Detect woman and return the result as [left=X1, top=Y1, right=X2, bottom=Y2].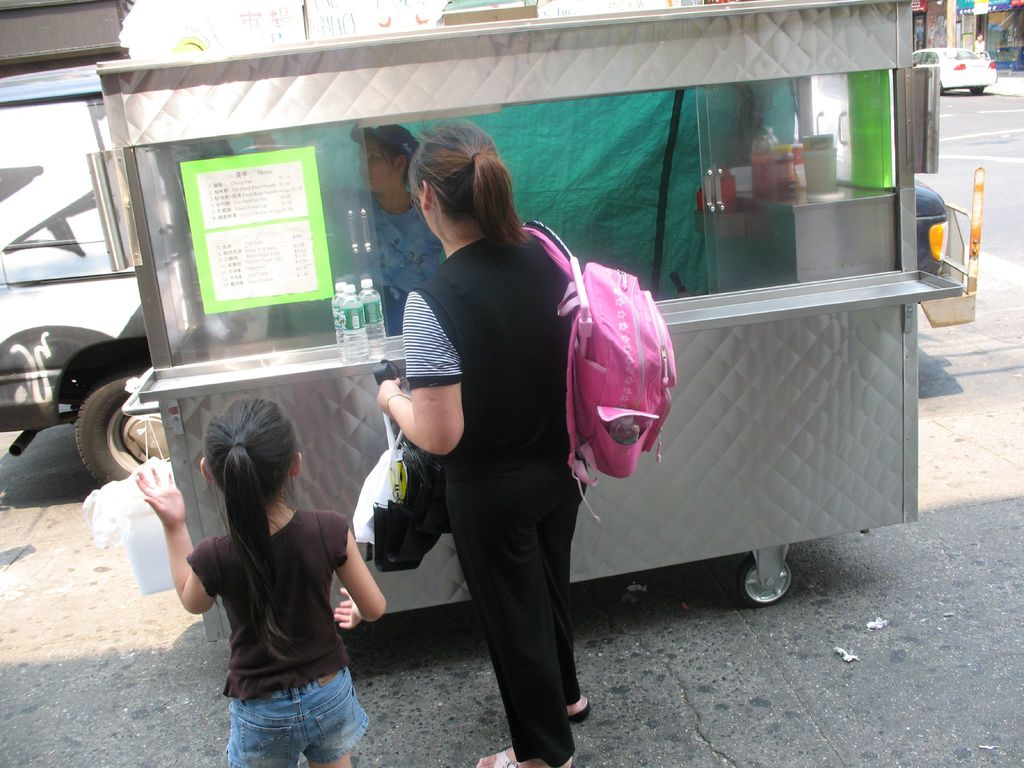
[left=365, top=120, right=609, bottom=767].
